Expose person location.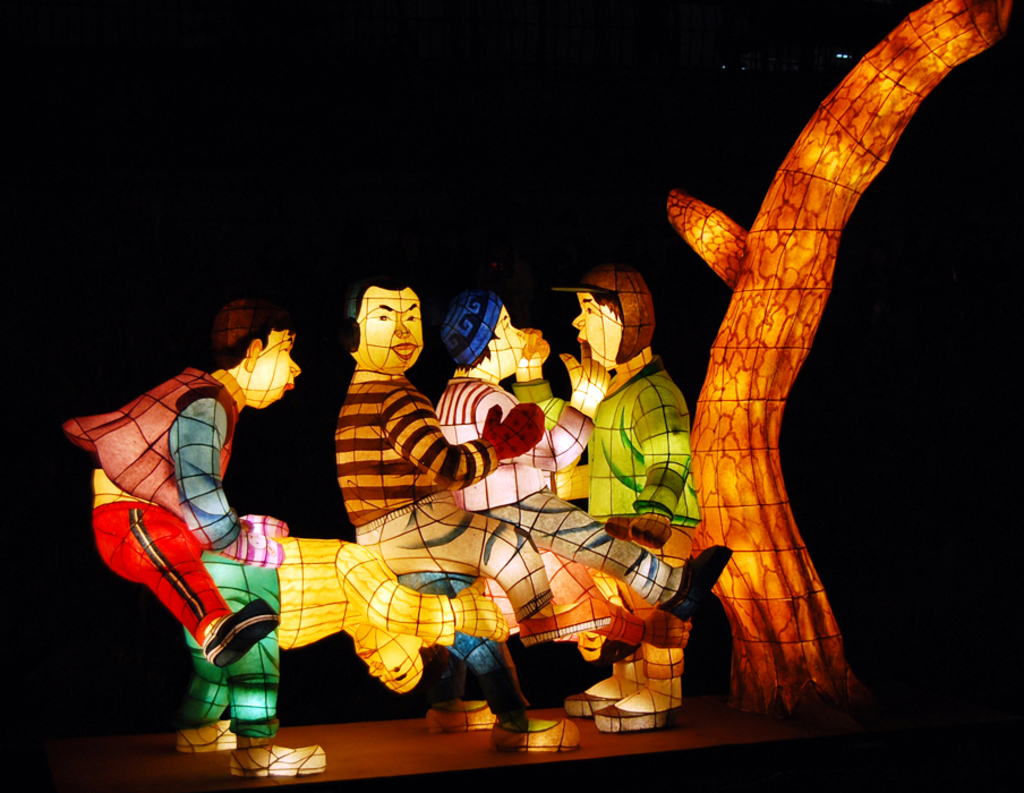
Exposed at 436 290 735 622.
